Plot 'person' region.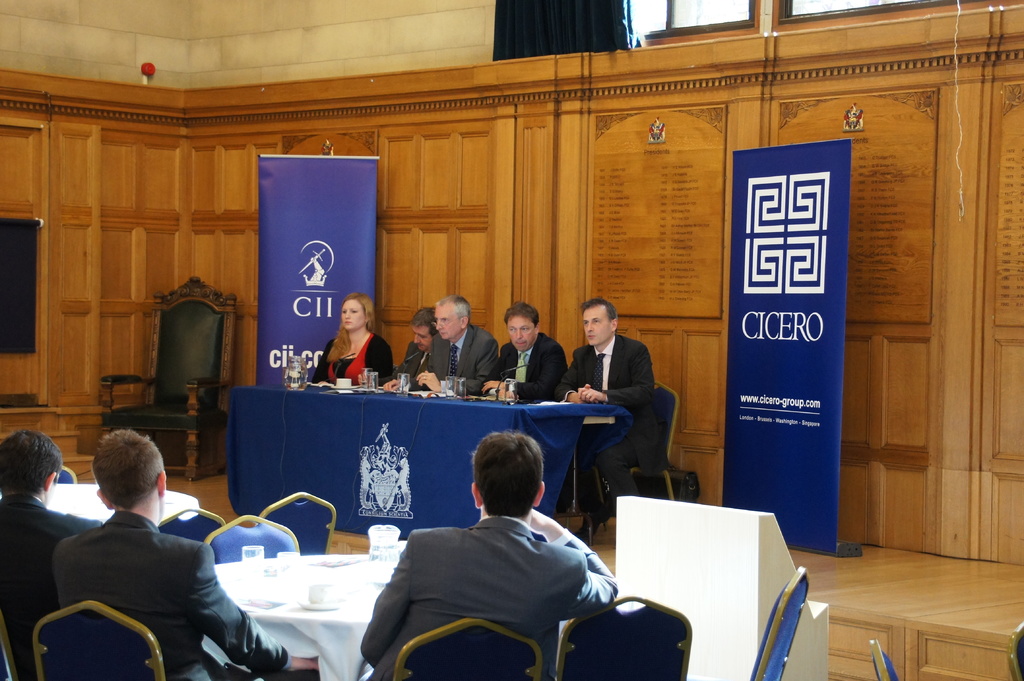
Plotted at box=[557, 296, 657, 534].
